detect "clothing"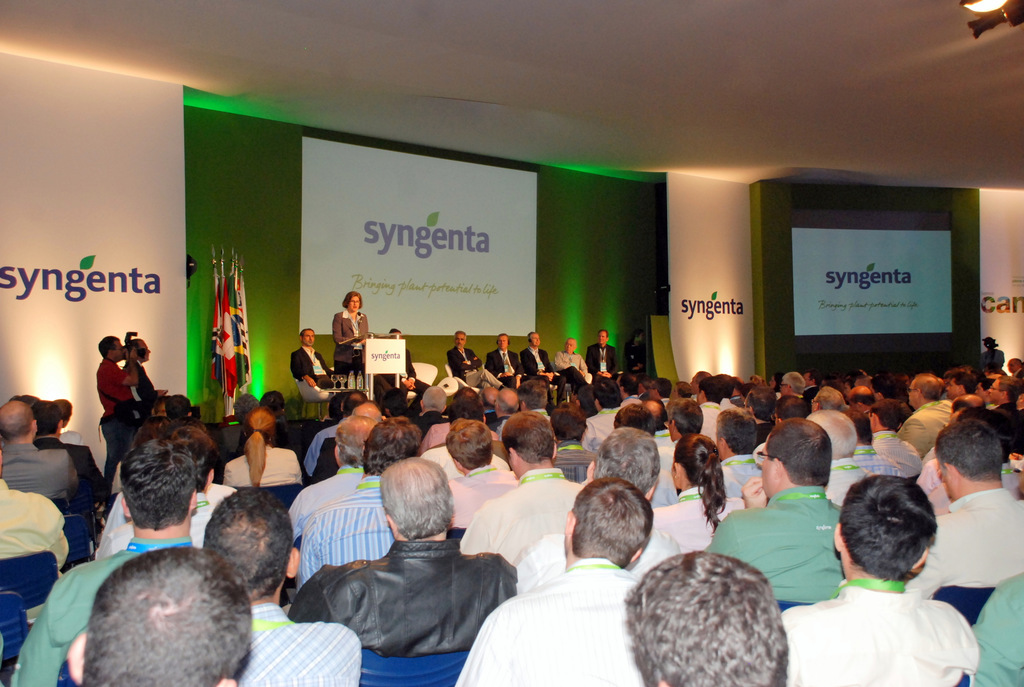
305,419,369,466
